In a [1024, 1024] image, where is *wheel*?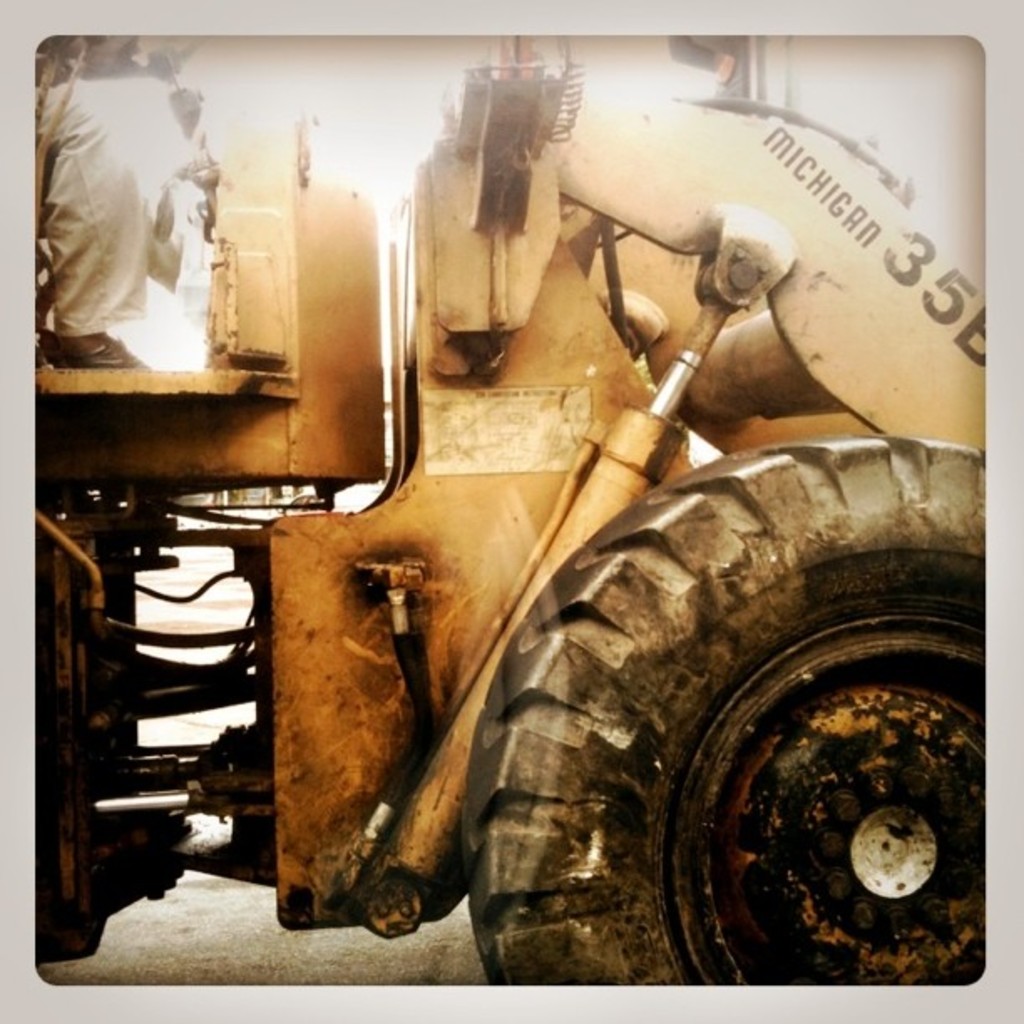
BBox(462, 433, 980, 984).
